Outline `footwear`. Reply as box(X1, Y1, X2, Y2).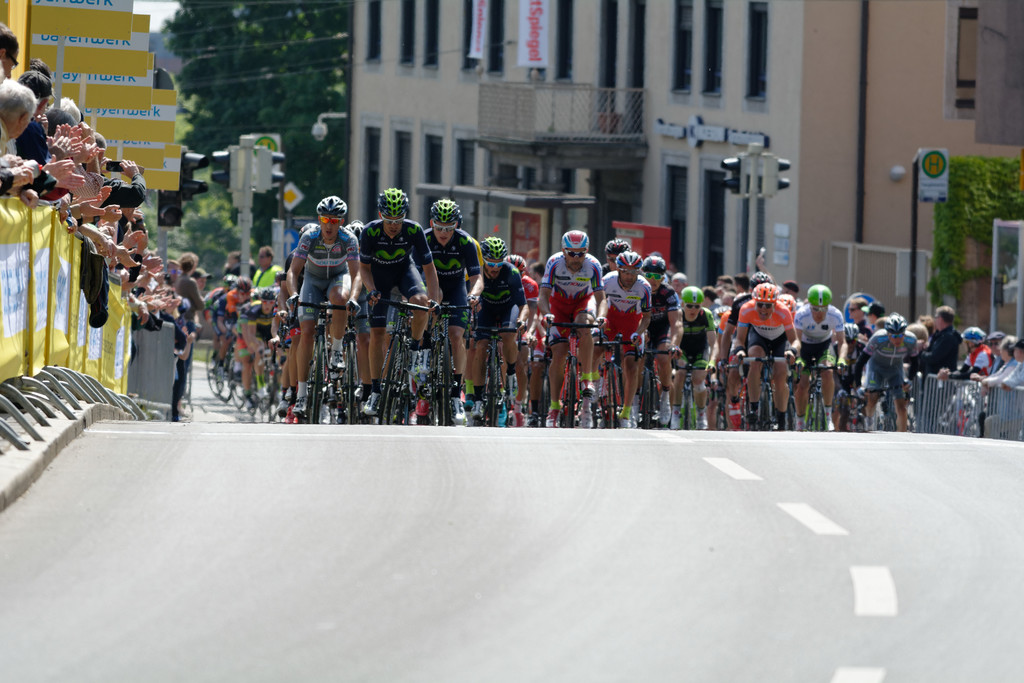
box(294, 395, 308, 414).
